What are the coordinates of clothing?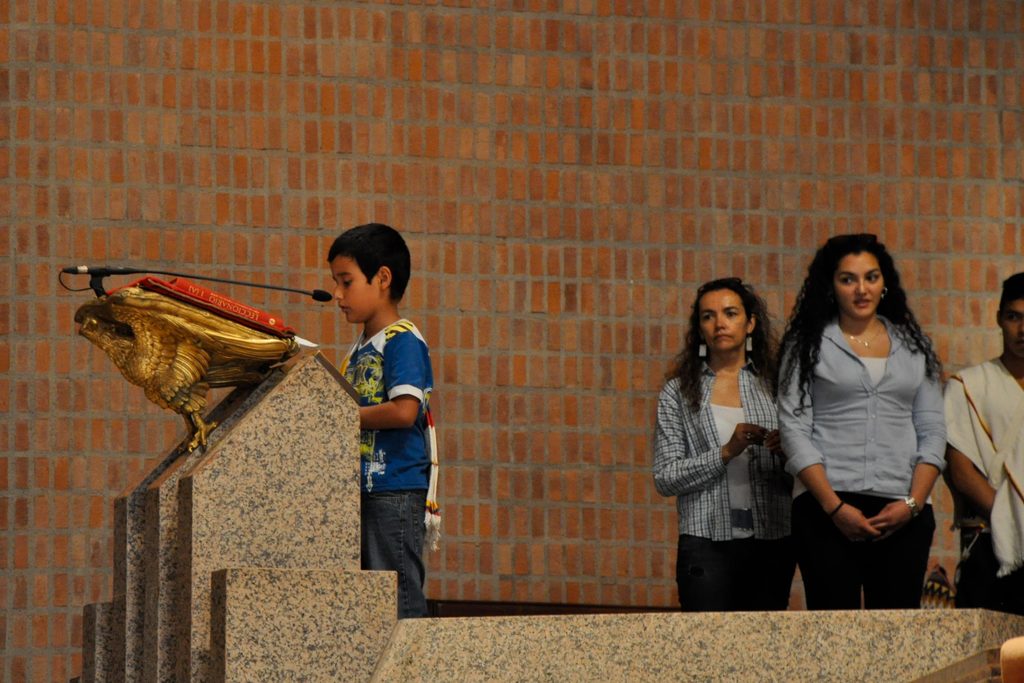
(768, 315, 960, 627).
